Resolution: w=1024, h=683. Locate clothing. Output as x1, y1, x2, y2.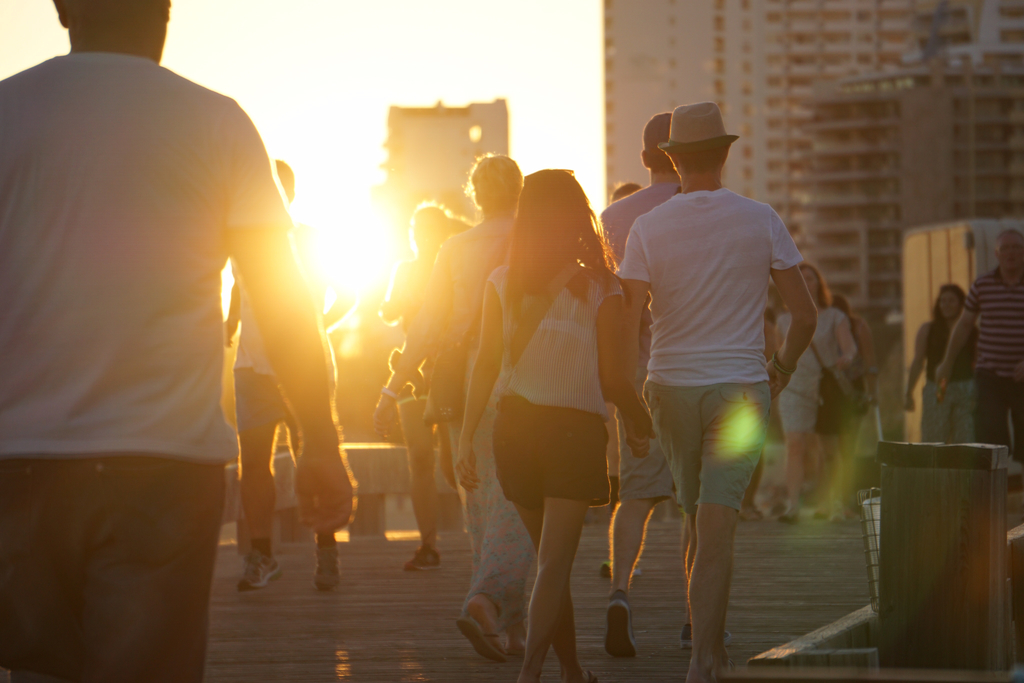
812, 318, 867, 445.
